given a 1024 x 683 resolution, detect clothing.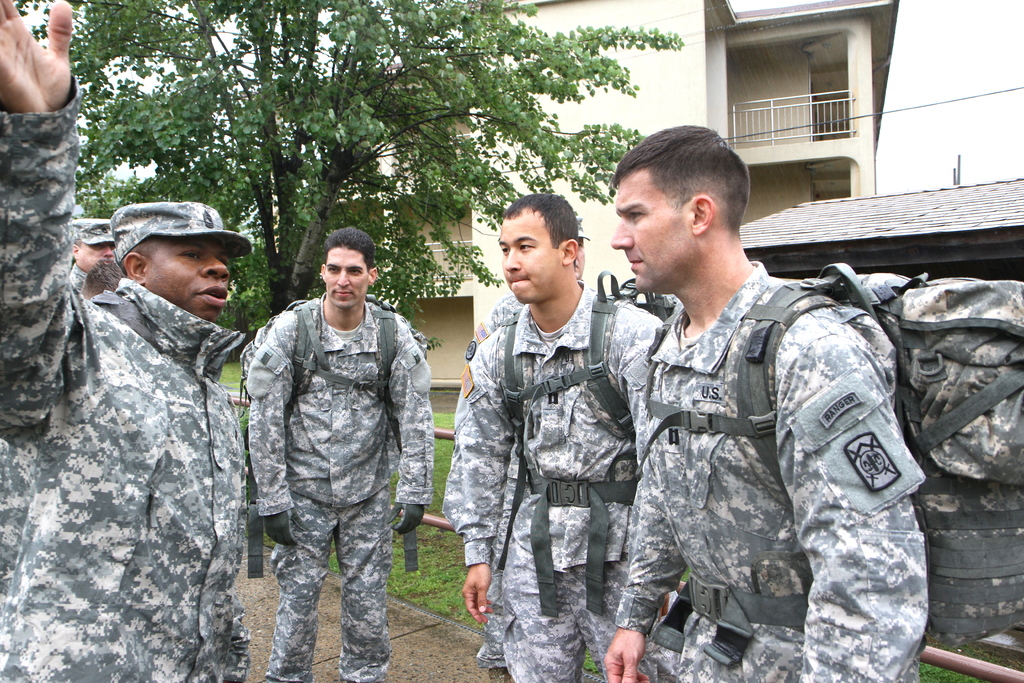
BBox(0, 68, 250, 682).
